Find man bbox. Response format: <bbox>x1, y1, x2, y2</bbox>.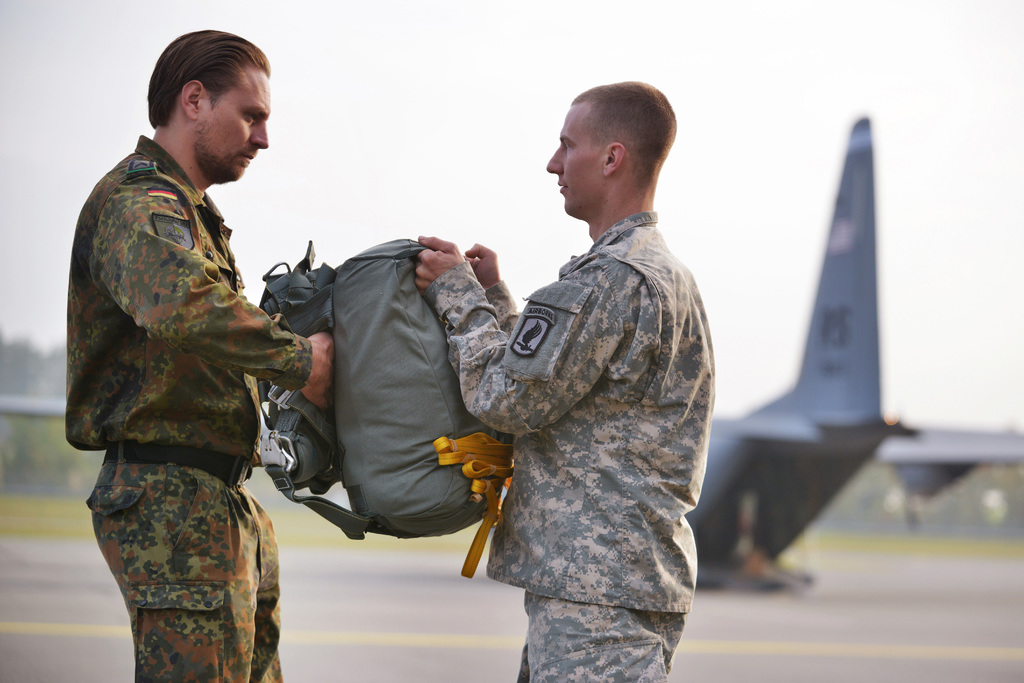
<bbox>390, 65, 714, 656</bbox>.
